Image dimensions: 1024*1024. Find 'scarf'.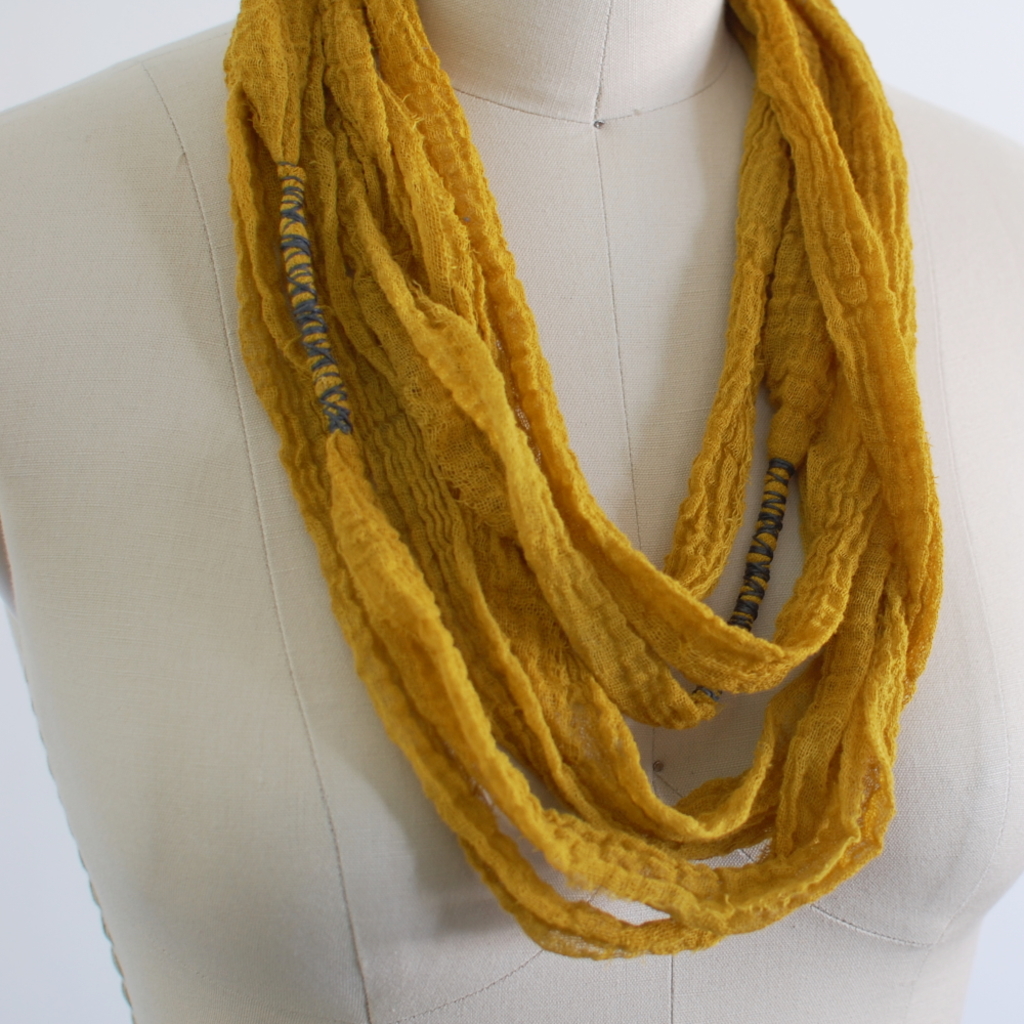
x1=232 y1=0 x2=948 y2=962.
